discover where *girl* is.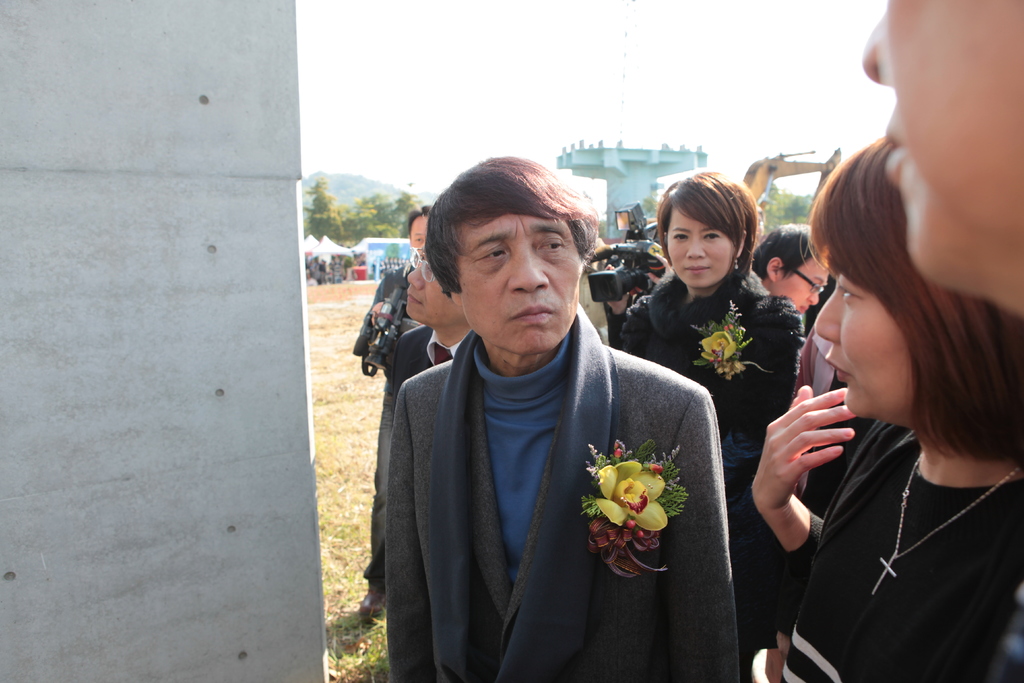
Discovered at x1=751 y1=138 x2=1023 y2=682.
